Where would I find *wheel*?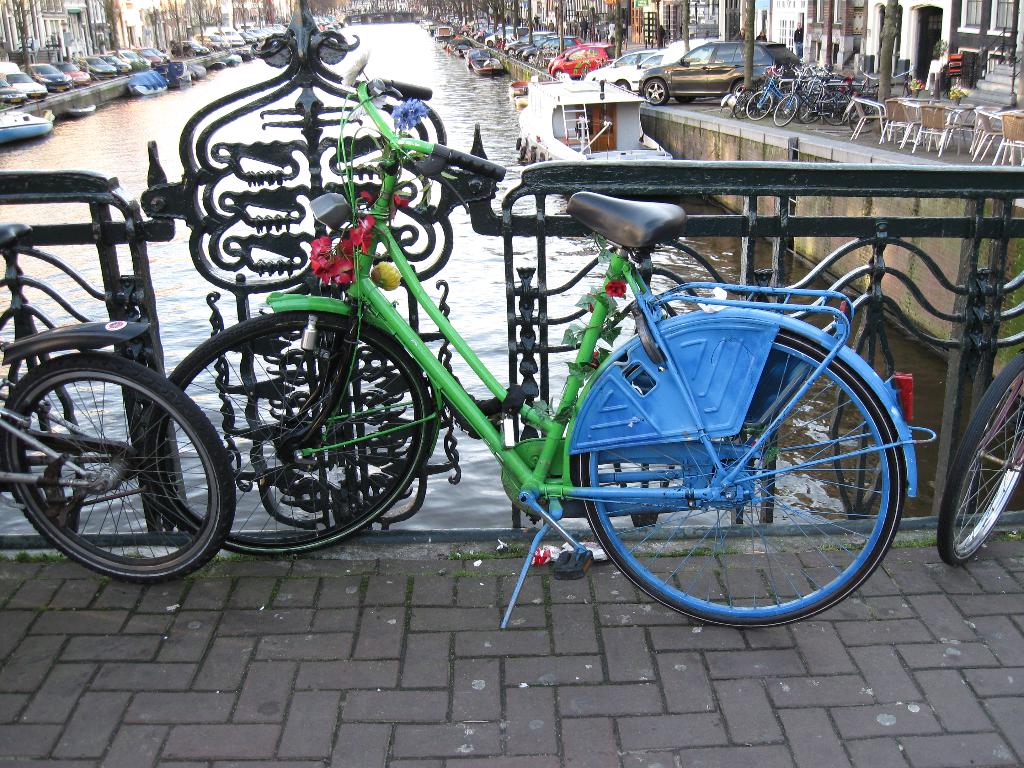
At (146, 311, 428, 553).
